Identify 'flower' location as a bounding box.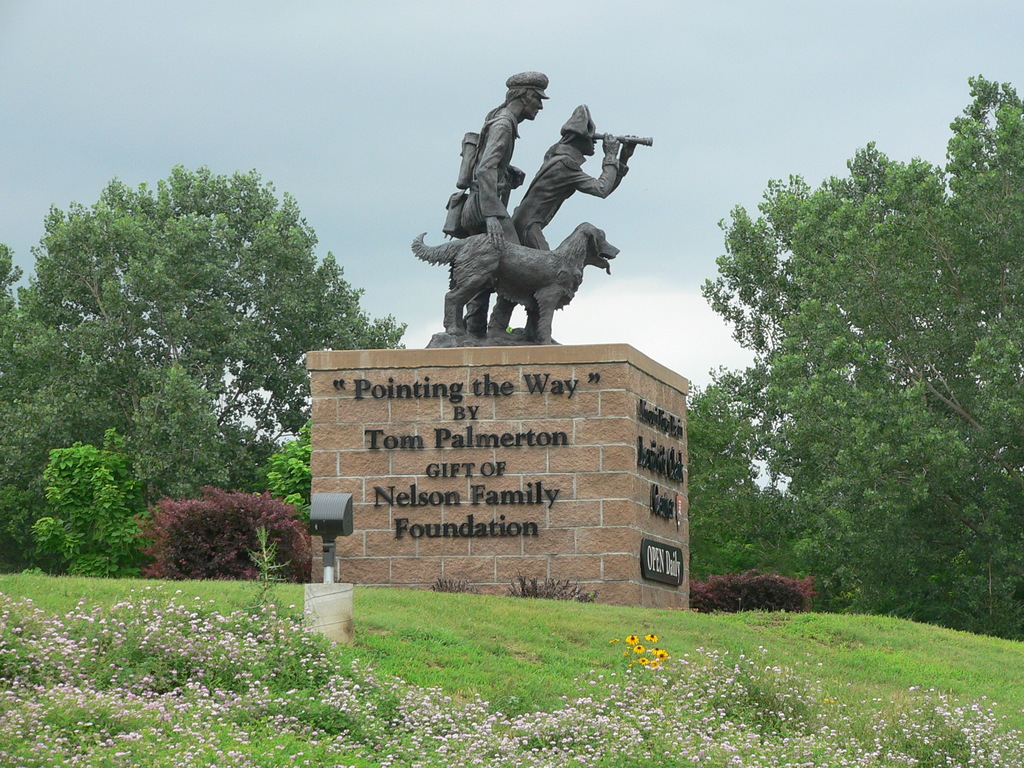
pyautogui.locateOnScreen(641, 632, 658, 641).
